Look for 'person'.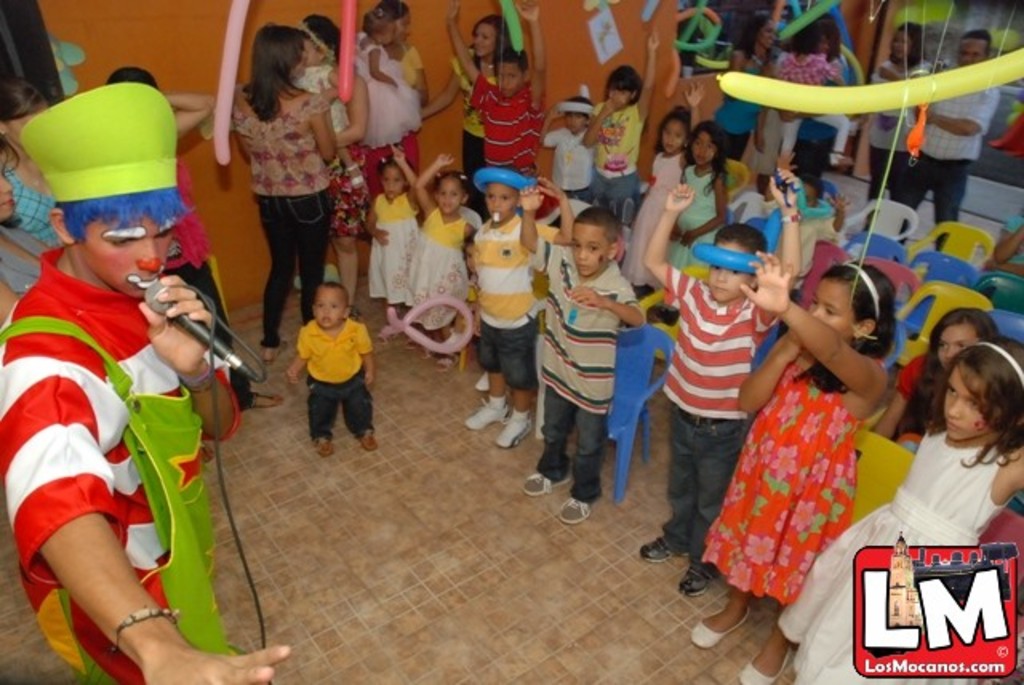
Found: detection(349, 162, 408, 320).
